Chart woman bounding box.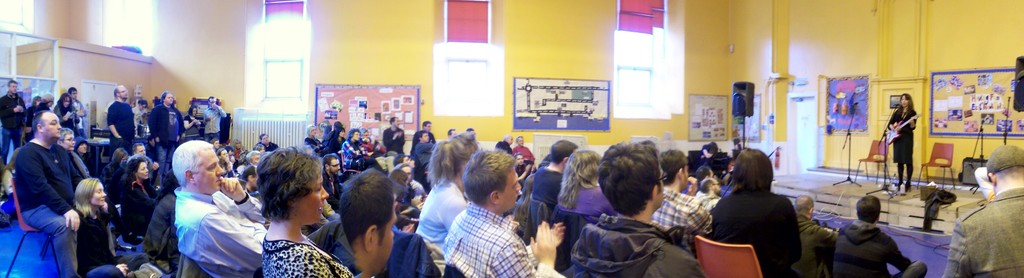
Charted: <bbox>63, 172, 155, 277</bbox>.
